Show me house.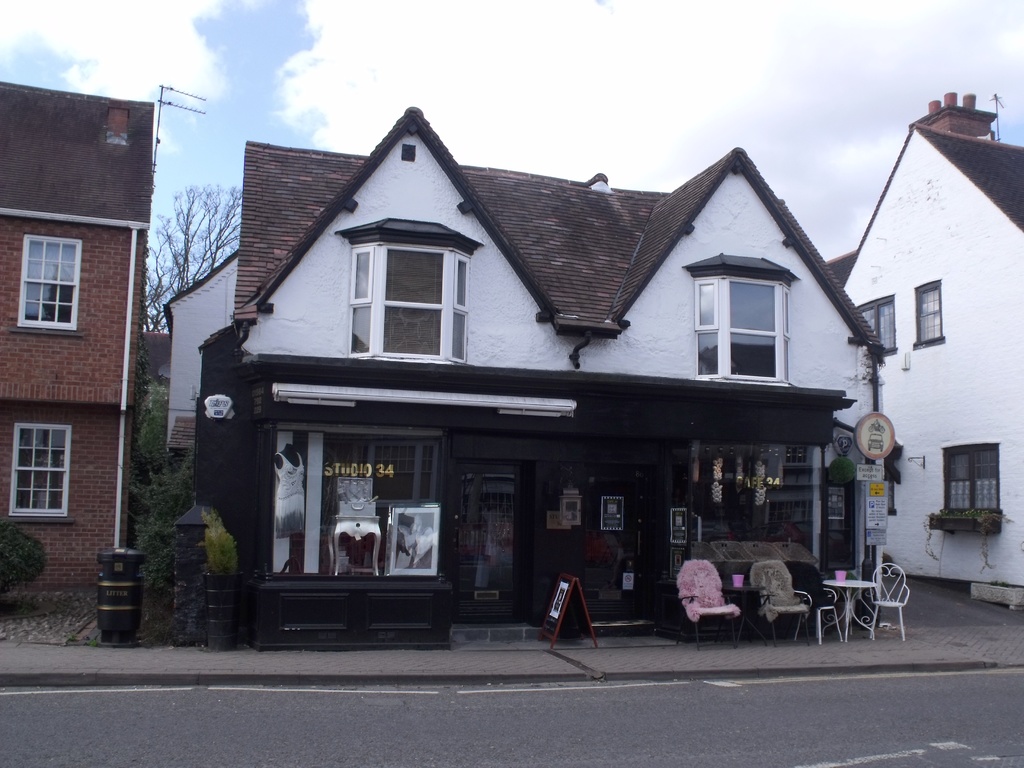
house is here: {"x1": 163, "y1": 106, "x2": 887, "y2": 653}.
